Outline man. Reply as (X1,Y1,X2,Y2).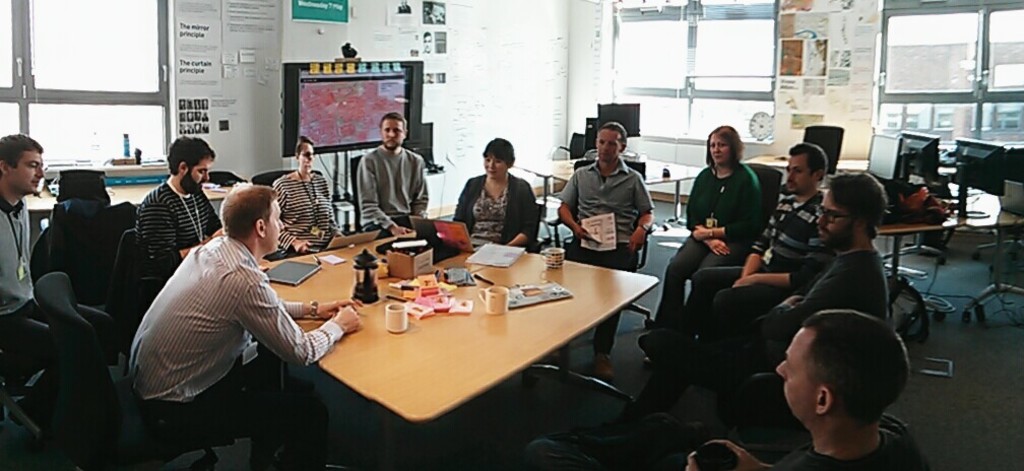
(631,144,826,364).
